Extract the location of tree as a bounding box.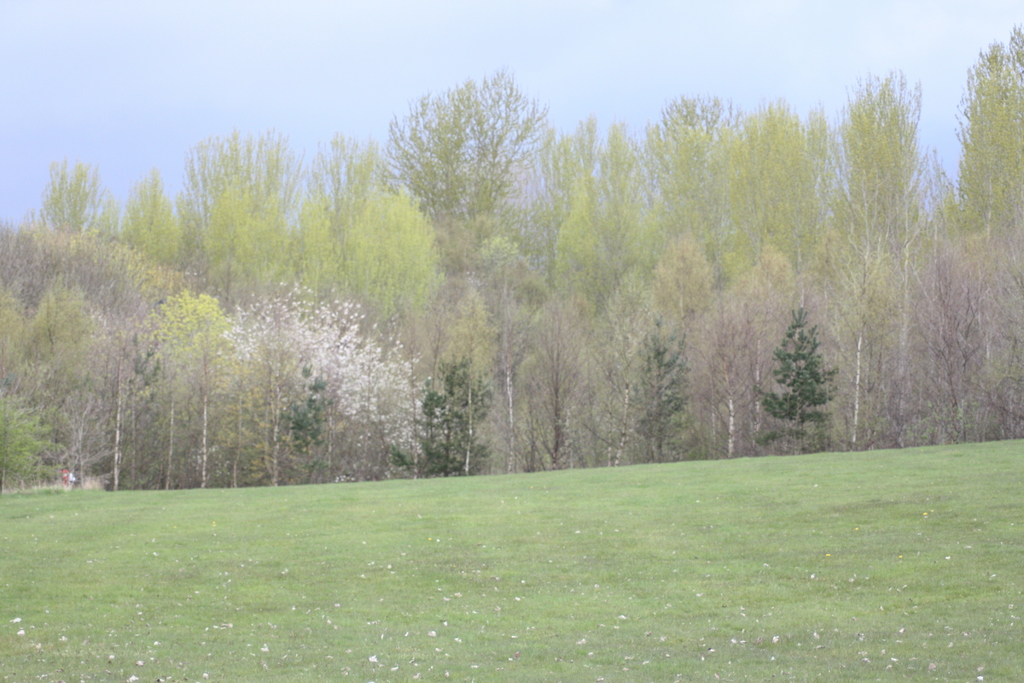
(x1=761, y1=288, x2=850, y2=448).
